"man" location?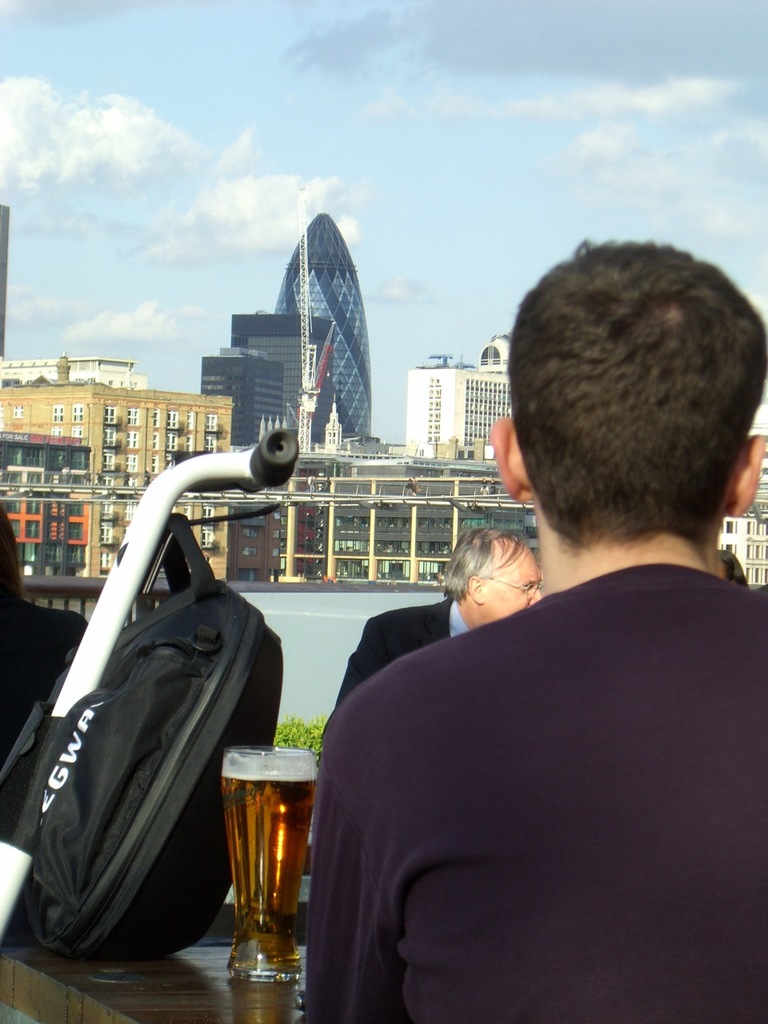
l=714, t=550, r=756, b=596
